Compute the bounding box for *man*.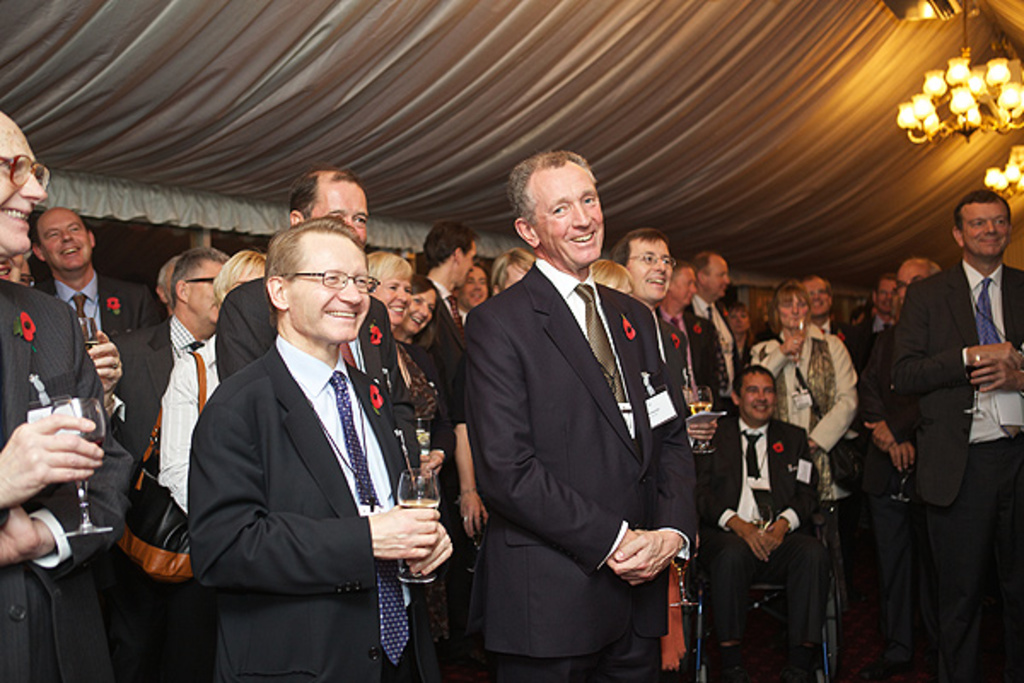
region(787, 275, 862, 446).
